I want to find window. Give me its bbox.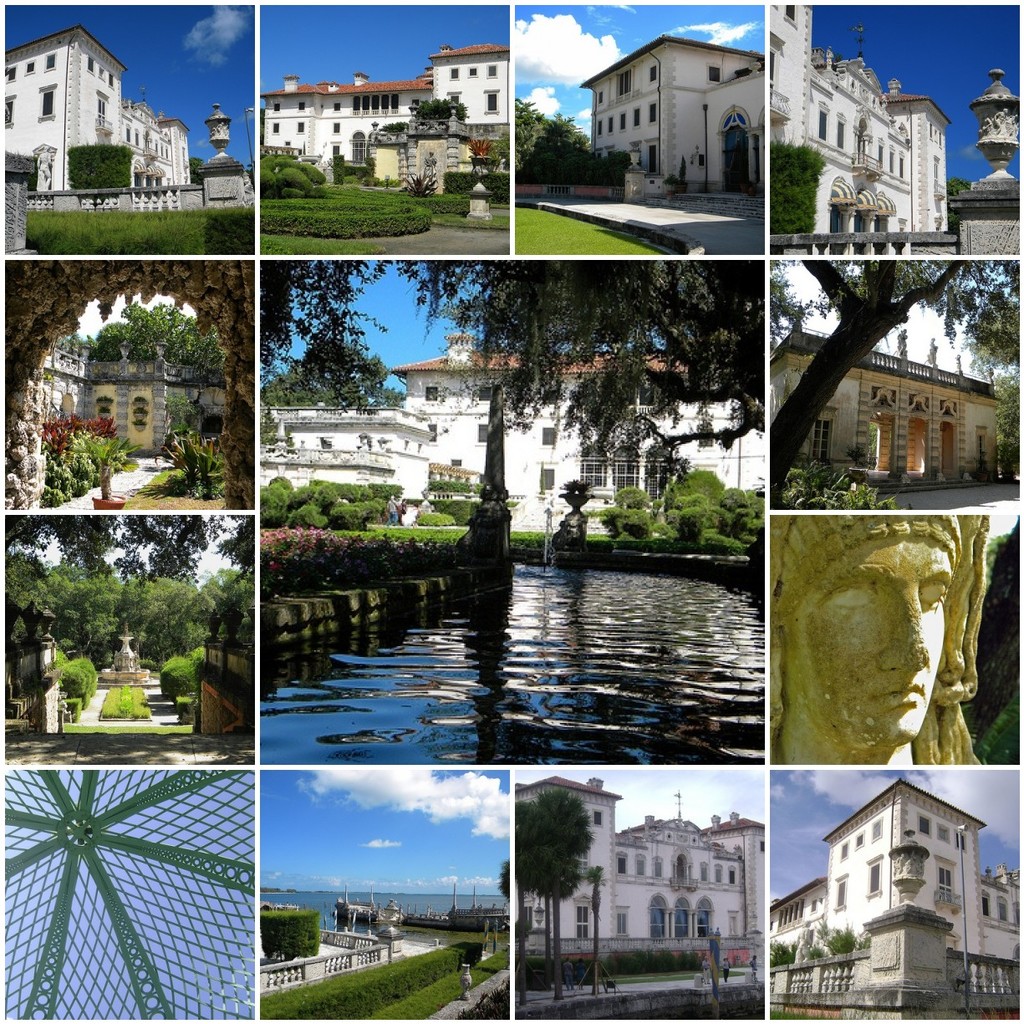
(134, 133, 140, 144).
